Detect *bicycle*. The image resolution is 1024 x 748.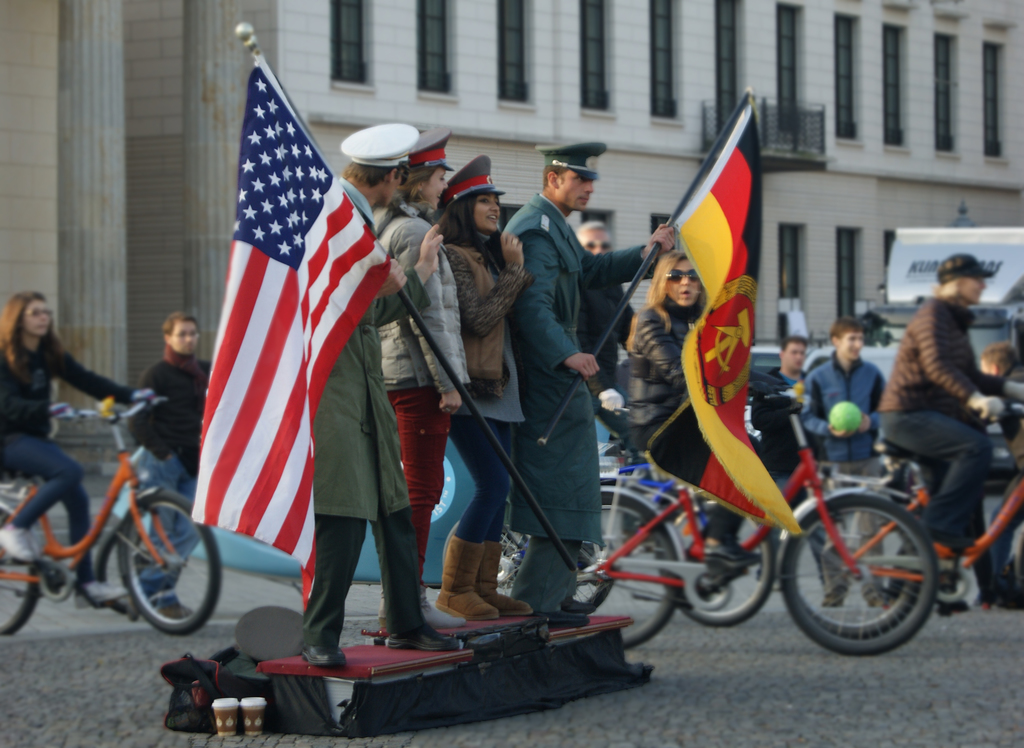
select_region(775, 396, 1023, 658).
